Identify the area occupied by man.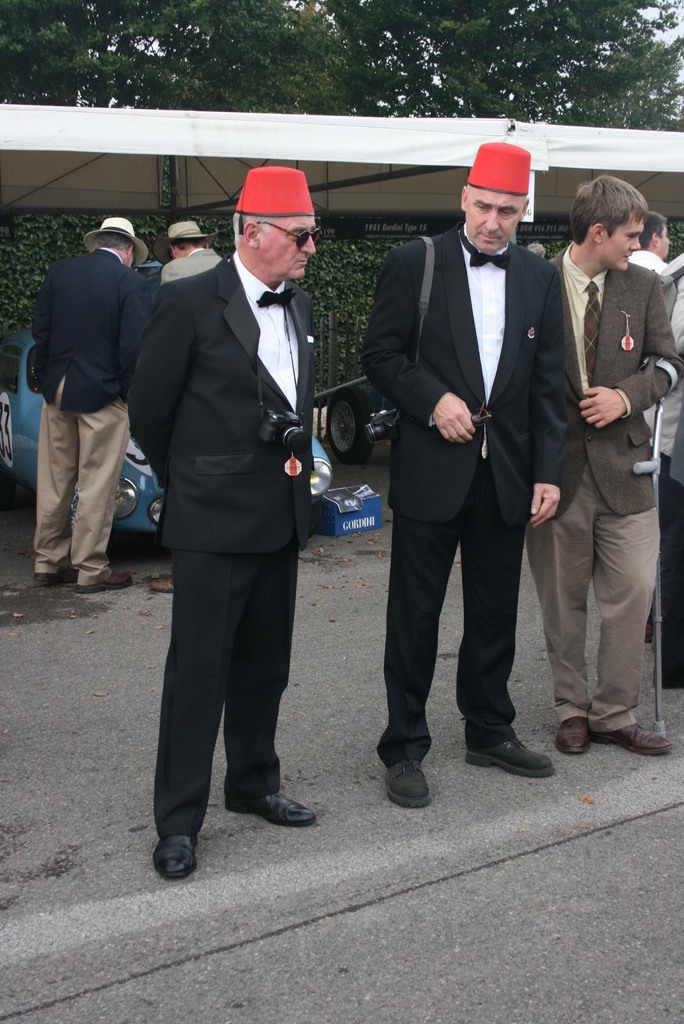
Area: <bbox>153, 214, 224, 595</bbox>.
